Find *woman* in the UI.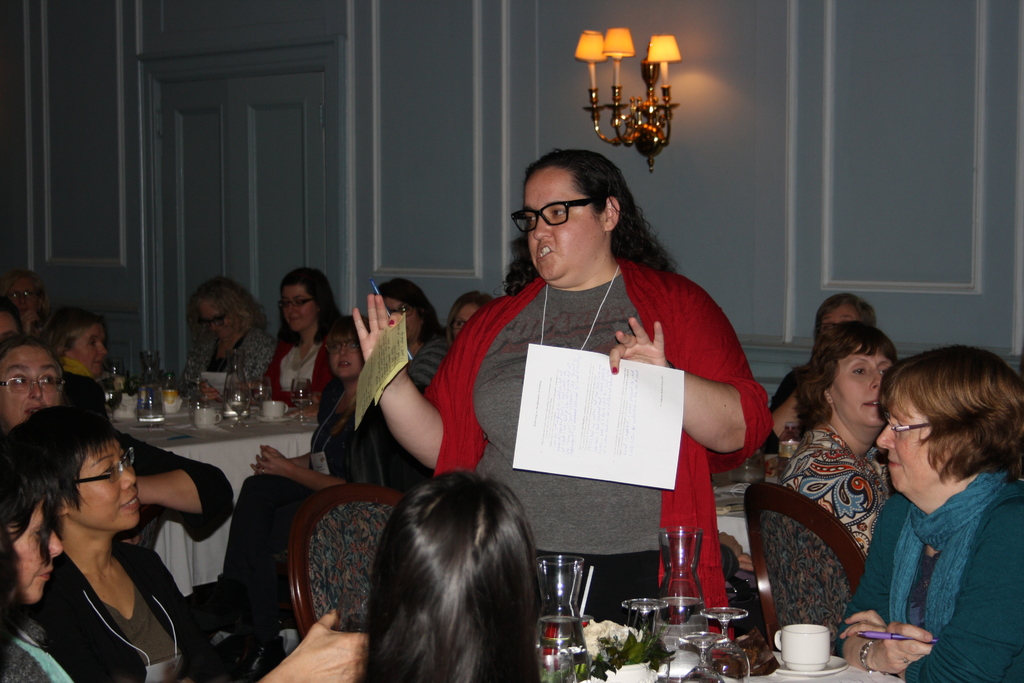
UI element at bbox=(175, 277, 288, 399).
